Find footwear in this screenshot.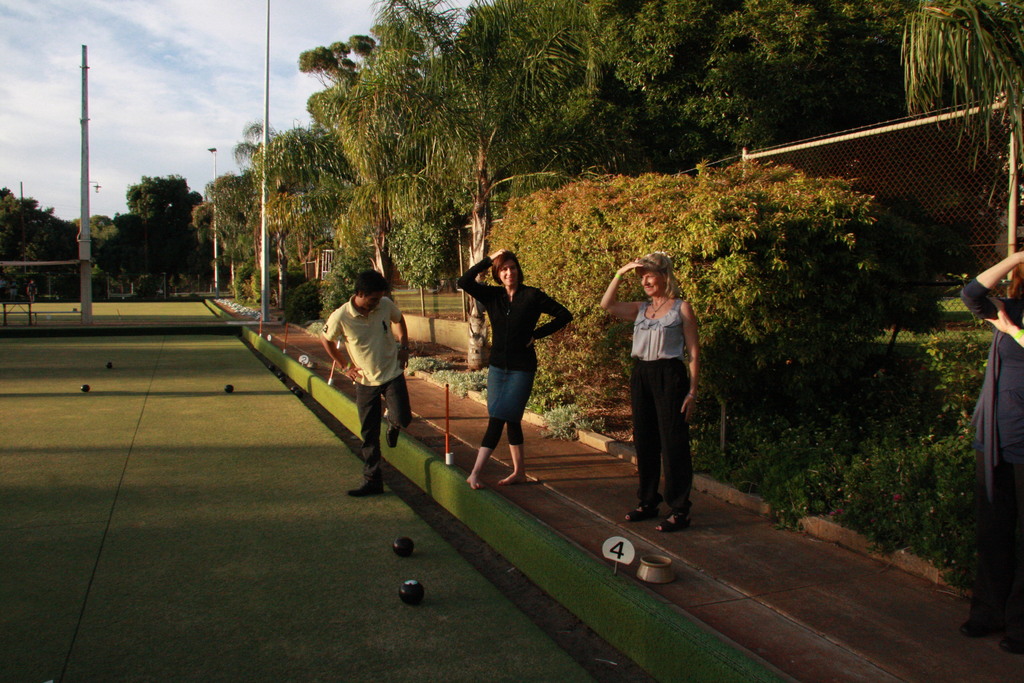
The bounding box for footwear is 656 516 682 534.
